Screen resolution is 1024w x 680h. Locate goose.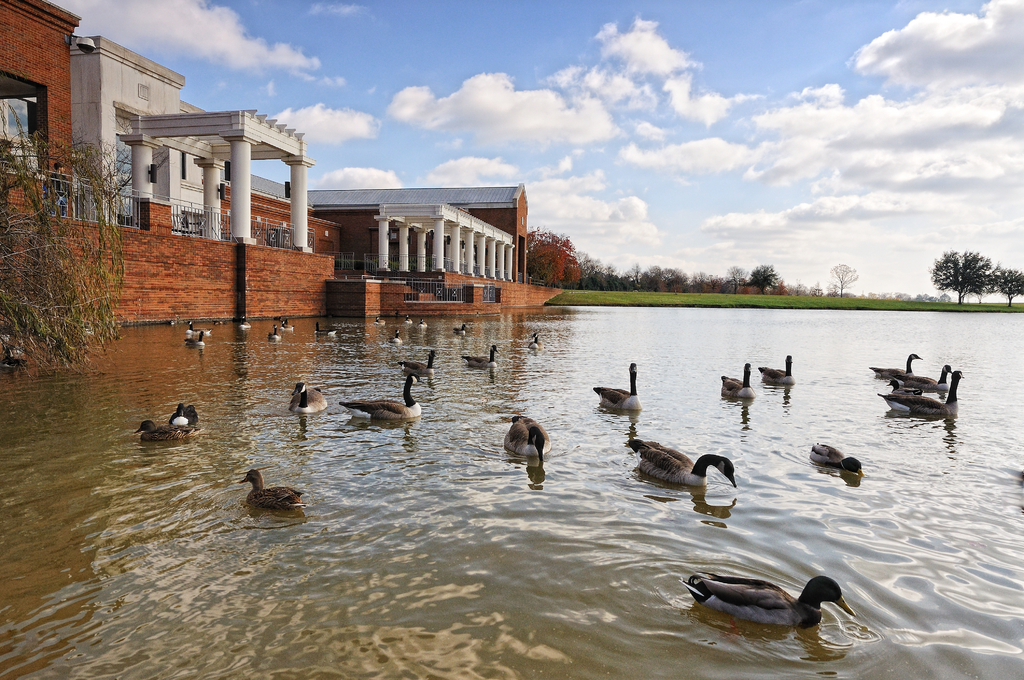
pyautogui.locateOnScreen(897, 360, 955, 395).
